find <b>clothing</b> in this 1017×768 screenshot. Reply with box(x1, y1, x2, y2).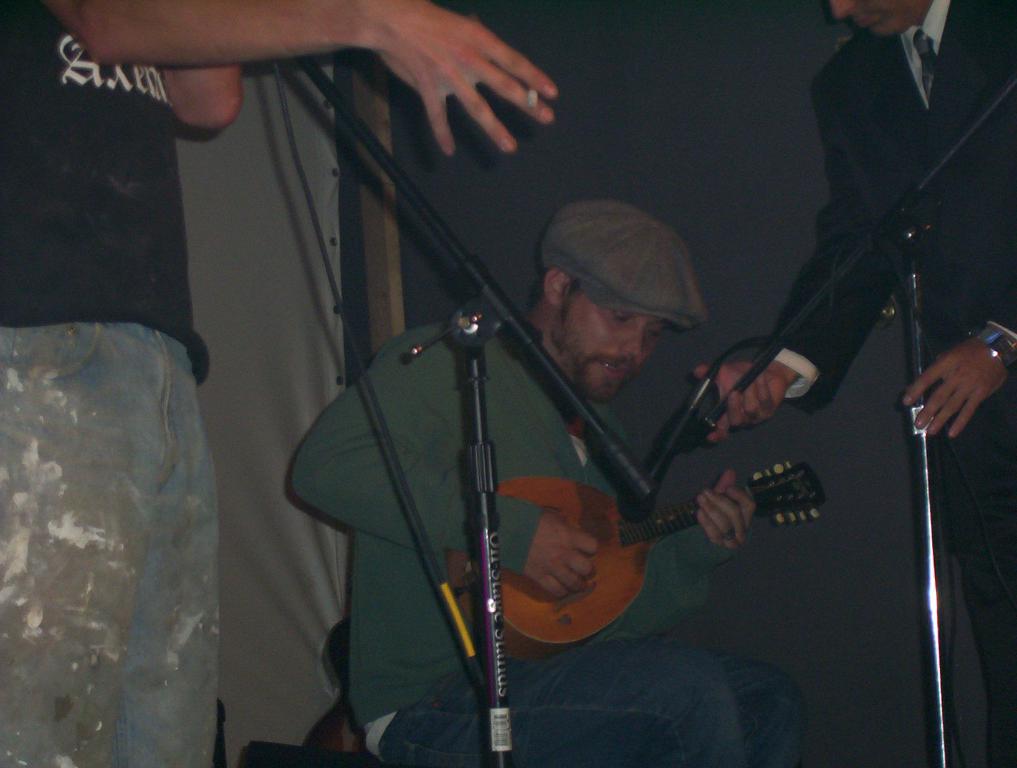
box(287, 325, 800, 767).
